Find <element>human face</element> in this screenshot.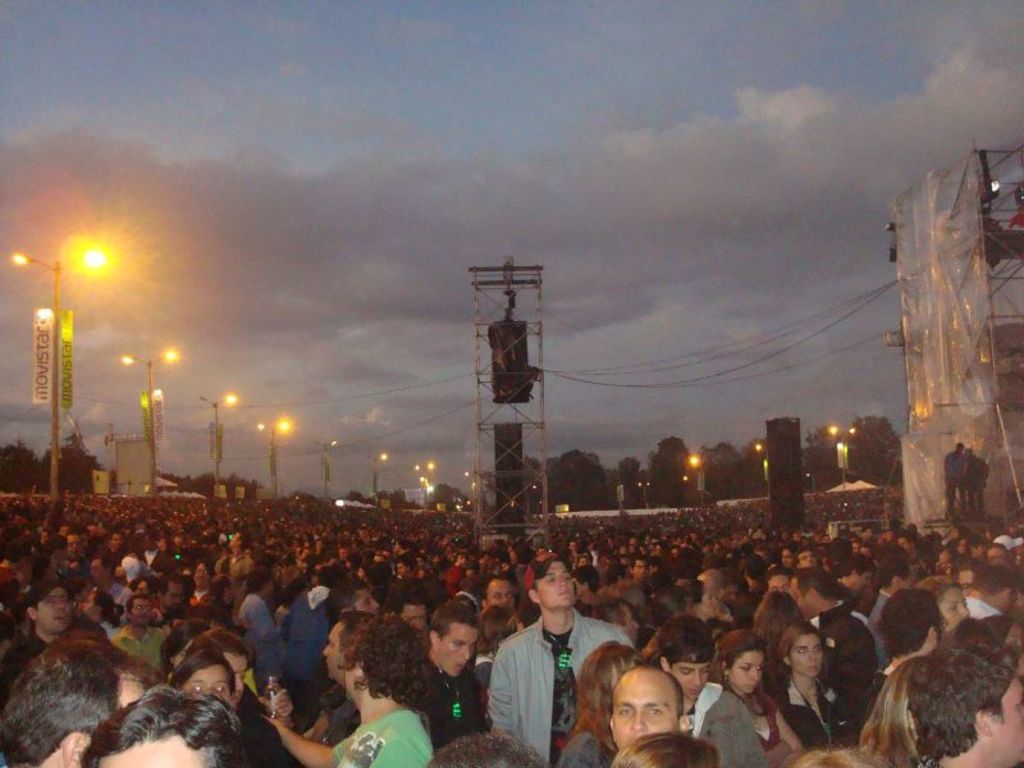
The bounding box for <element>human face</element> is <bbox>438, 614, 479, 678</bbox>.
